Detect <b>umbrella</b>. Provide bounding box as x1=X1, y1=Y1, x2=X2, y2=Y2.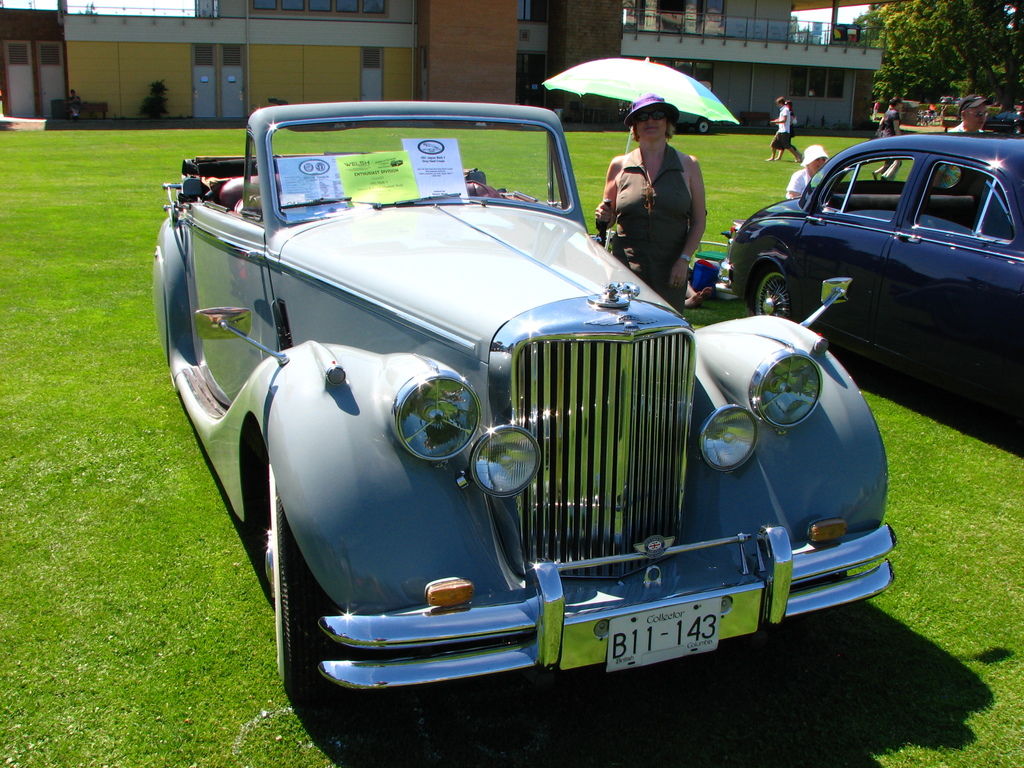
x1=541, y1=46, x2=748, y2=161.
